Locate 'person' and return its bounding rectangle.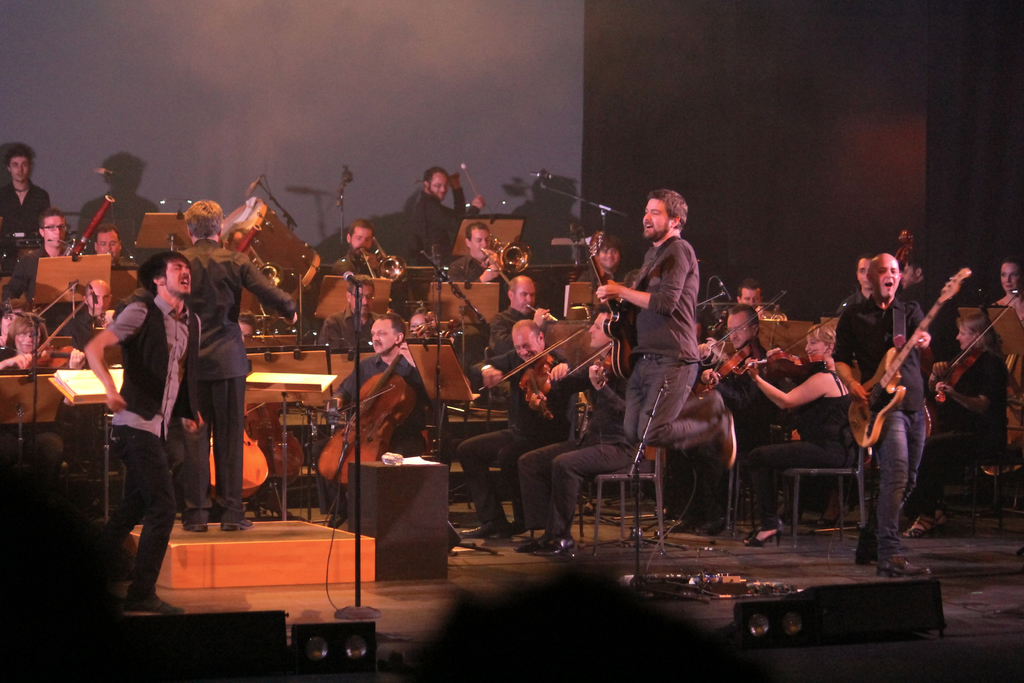
Rect(740, 319, 860, 548).
